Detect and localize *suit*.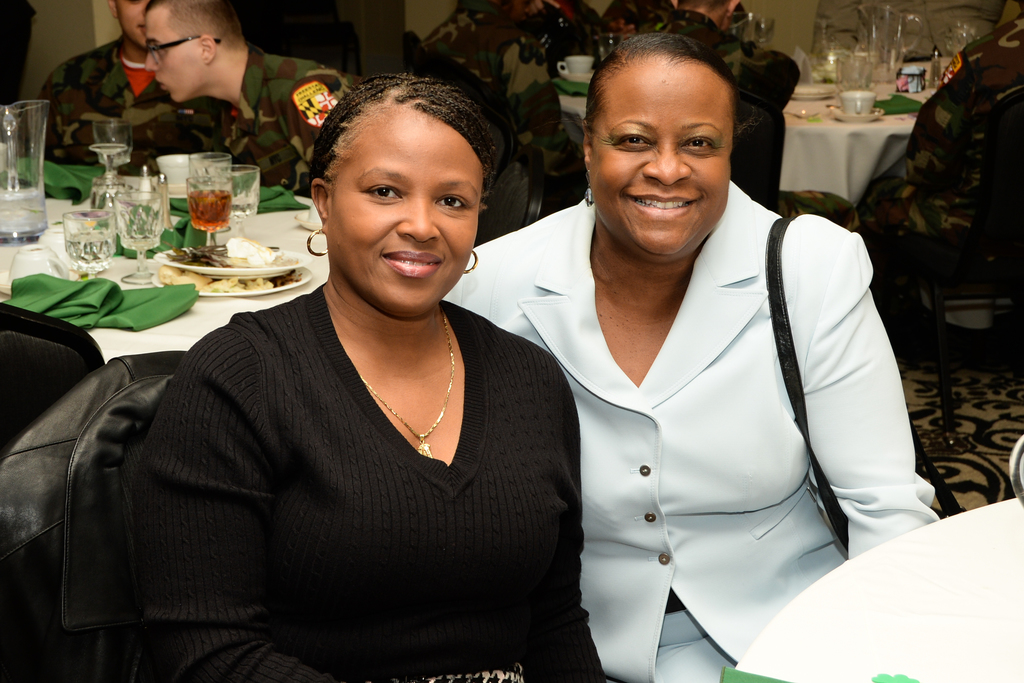
Localized at bbox(444, 176, 944, 682).
